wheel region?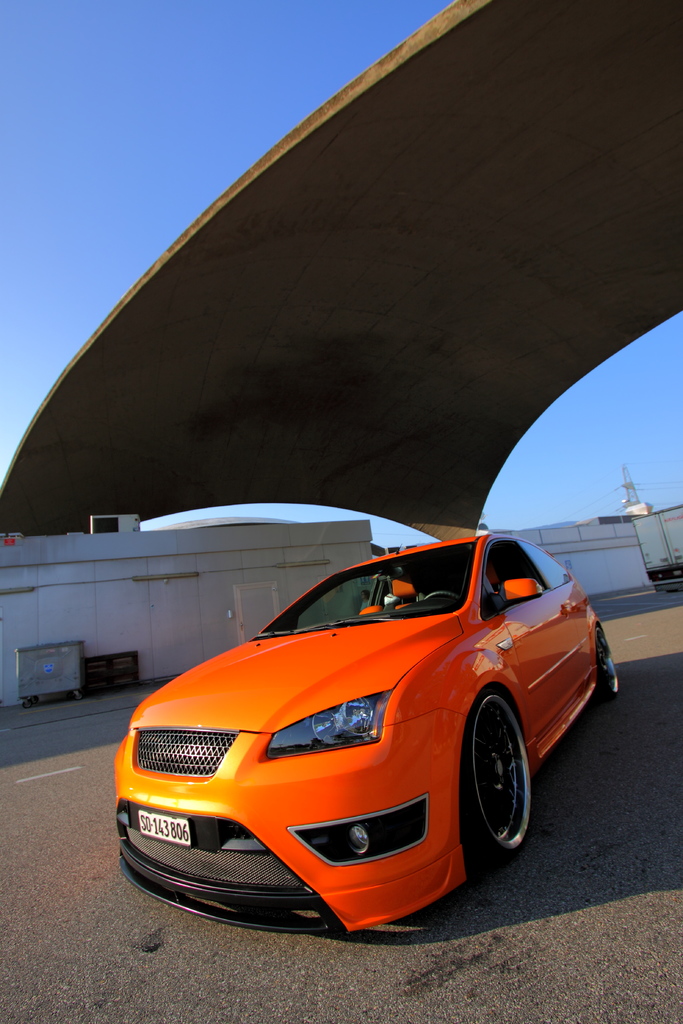
470 706 546 868
